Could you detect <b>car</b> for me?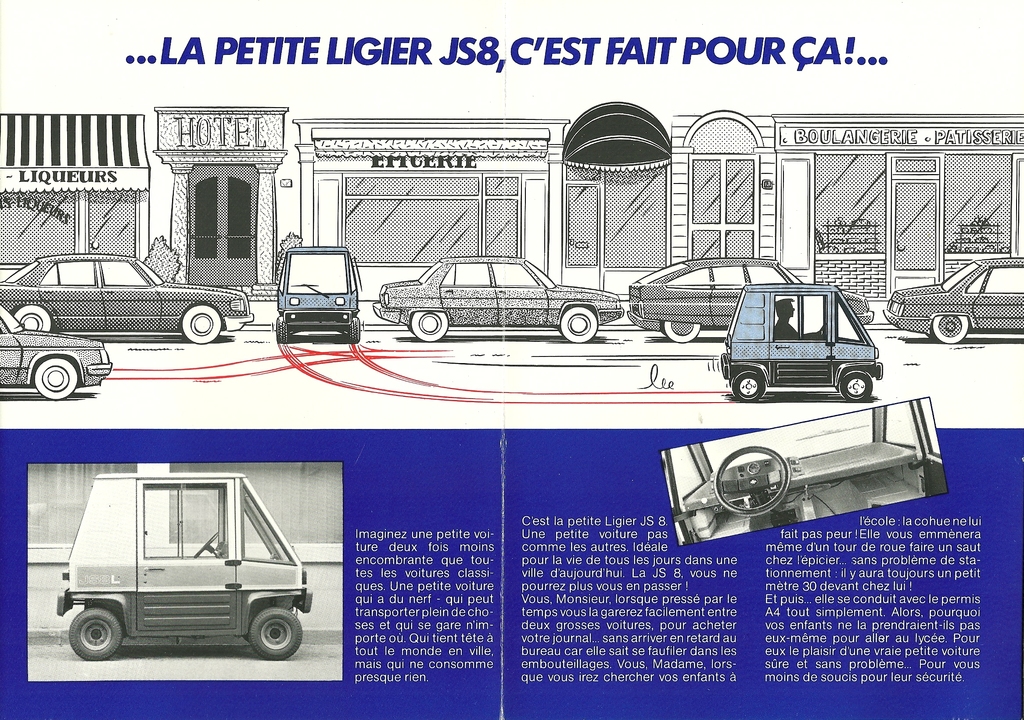
Detection result: 371:248:624:344.
